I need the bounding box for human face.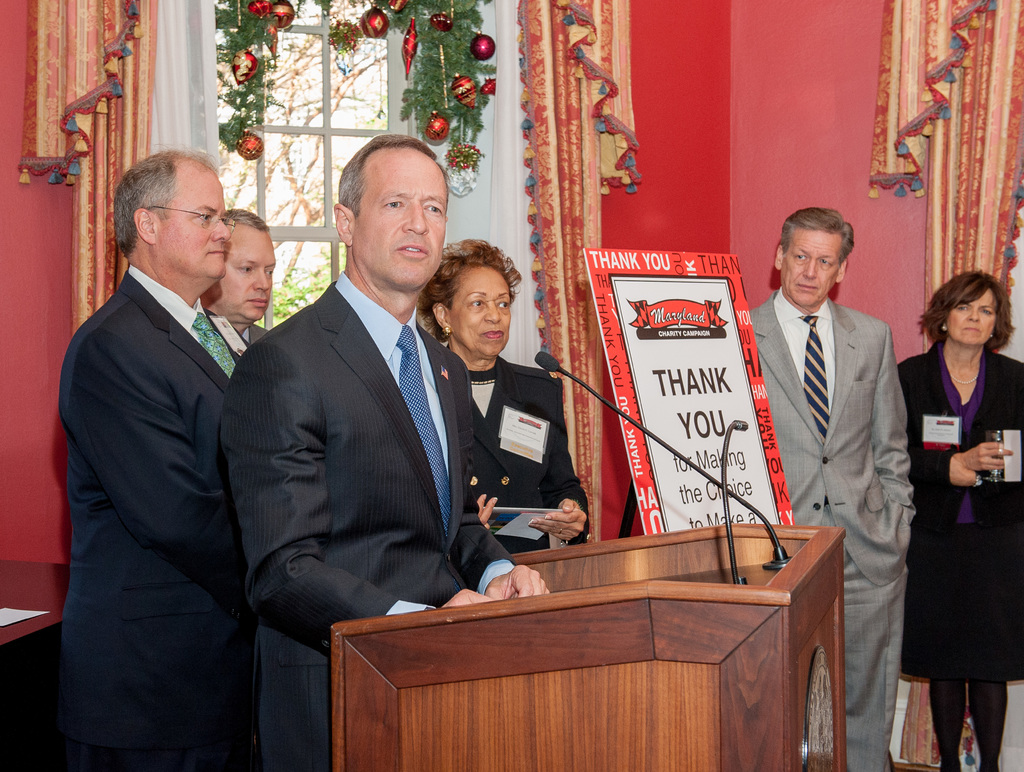
Here it is: [x1=207, y1=225, x2=275, y2=326].
